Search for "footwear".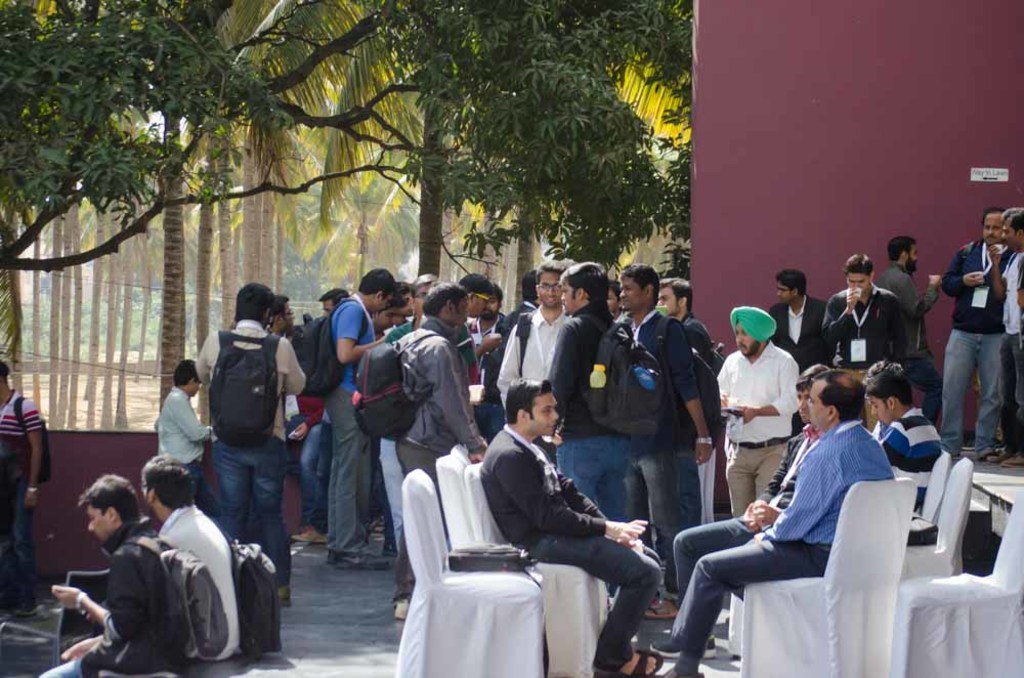
Found at l=393, t=600, r=415, b=620.
